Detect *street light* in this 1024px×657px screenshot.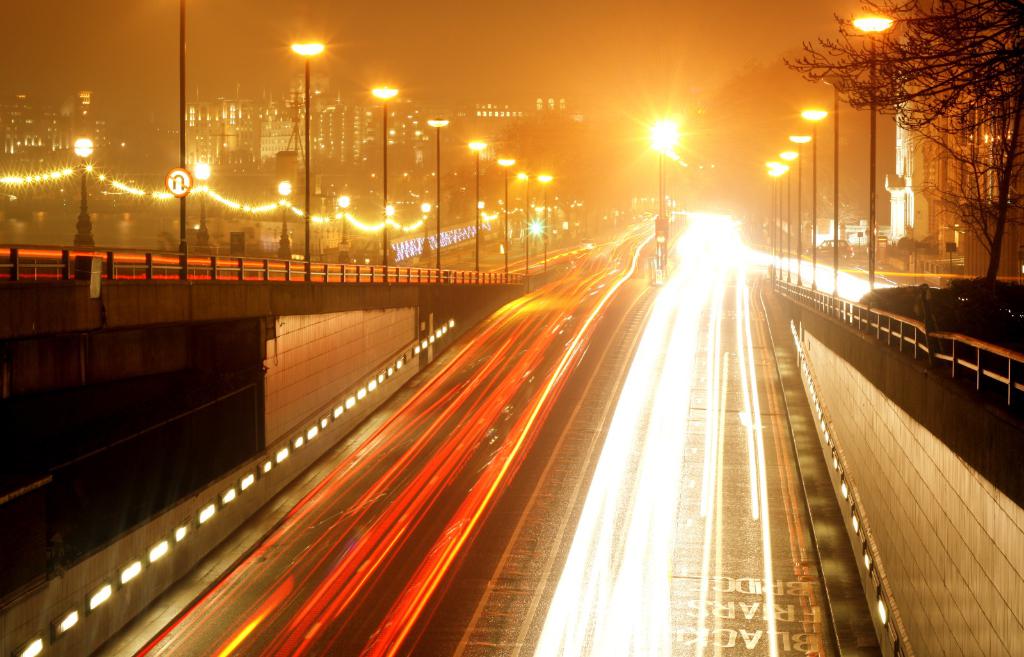
Detection: [x1=531, y1=170, x2=551, y2=263].
